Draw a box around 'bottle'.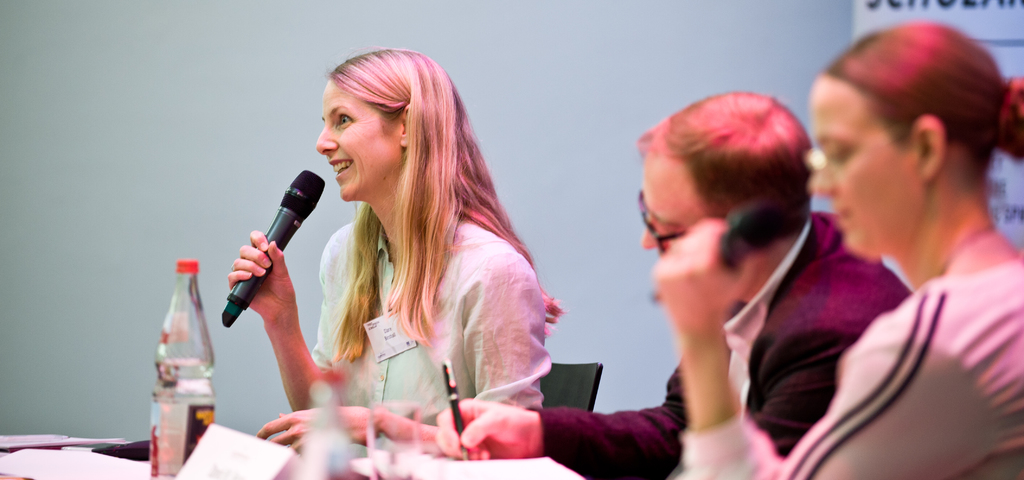
[left=148, top=256, right=218, bottom=479].
